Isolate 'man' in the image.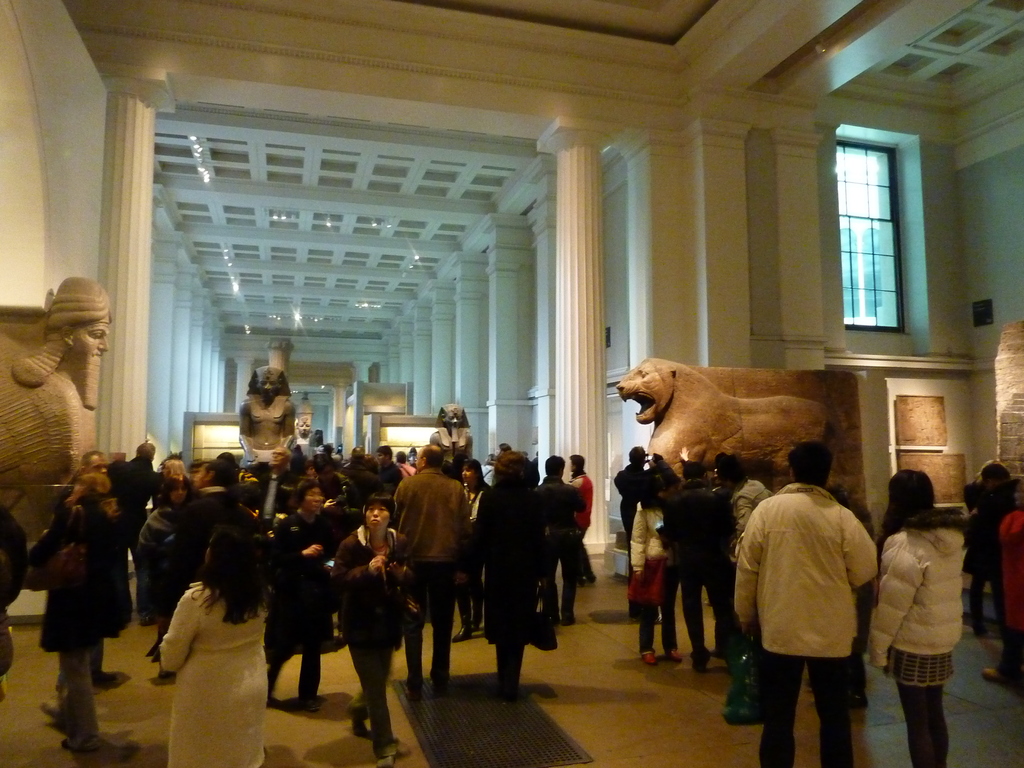
Isolated region: region(104, 439, 159, 621).
